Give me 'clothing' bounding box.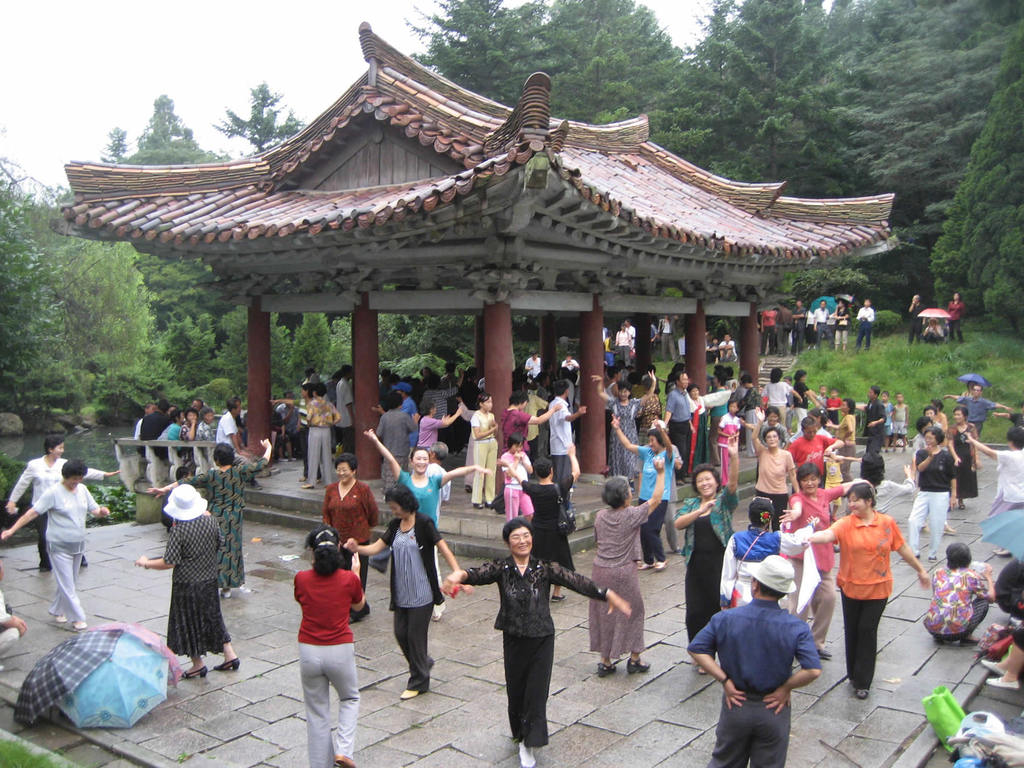
left=920, top=326, right=948, bottom=343.
